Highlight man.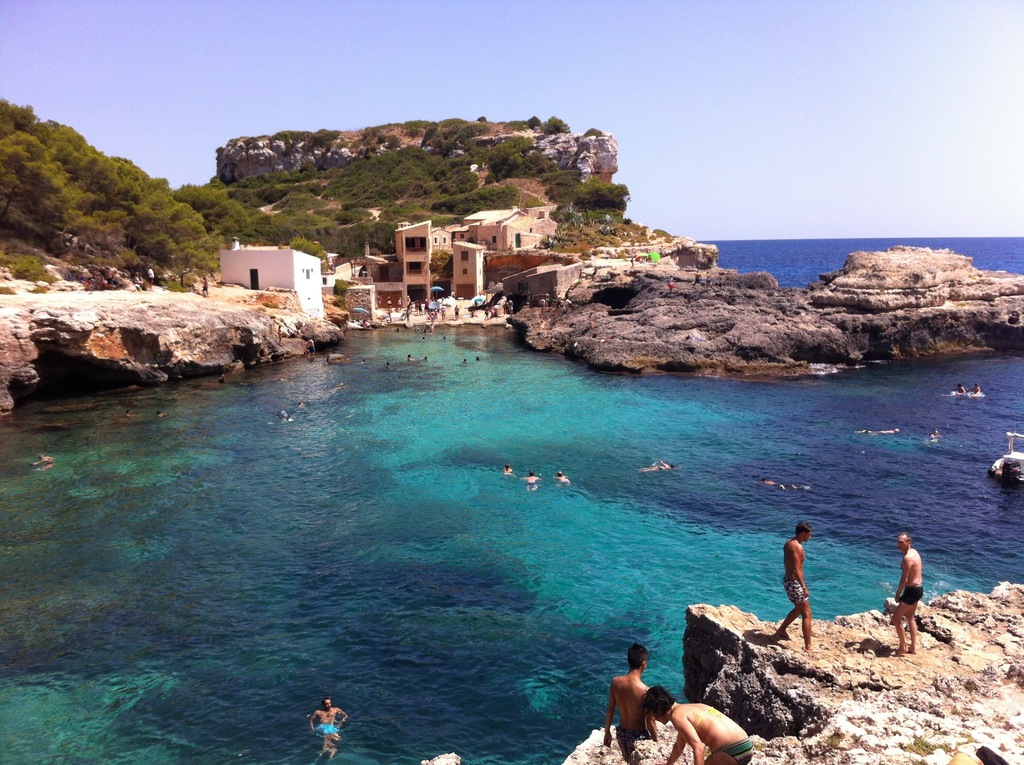
Highlighted region: region(771, 524, 817, 658).
